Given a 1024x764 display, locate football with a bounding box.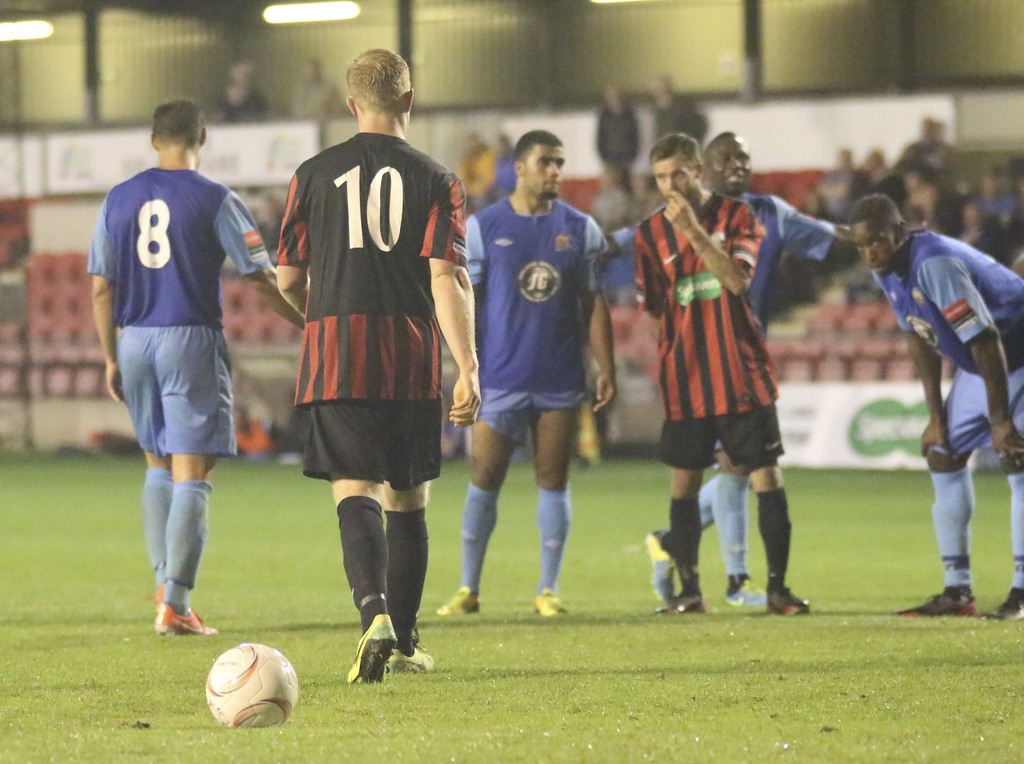
Located: 203, 640, 295, 731.
